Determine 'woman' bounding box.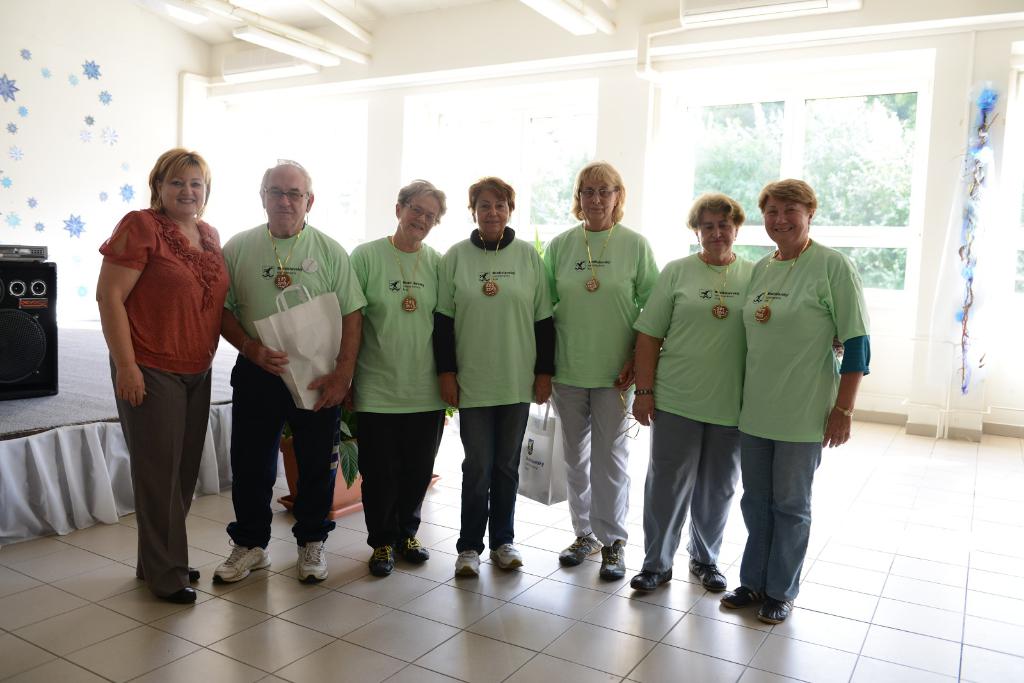
Determined: bbox=(721, 176, 872, 625).
